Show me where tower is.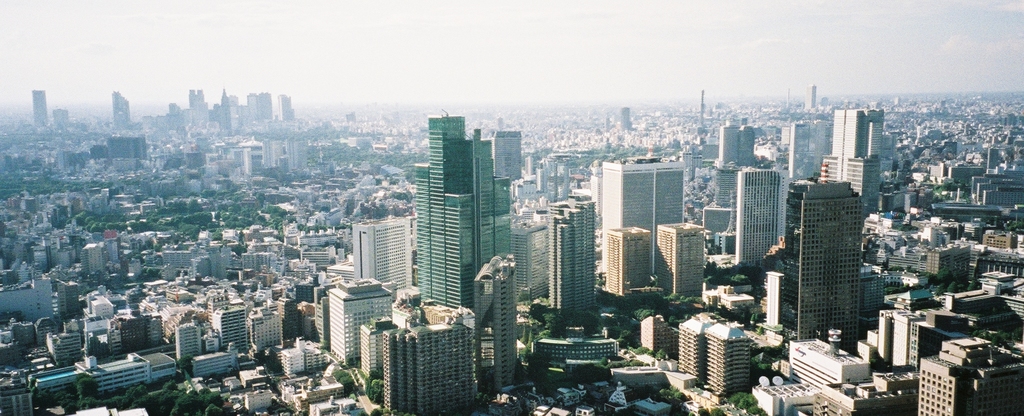
tower is at l=114, t=92, r=132, b=131.
